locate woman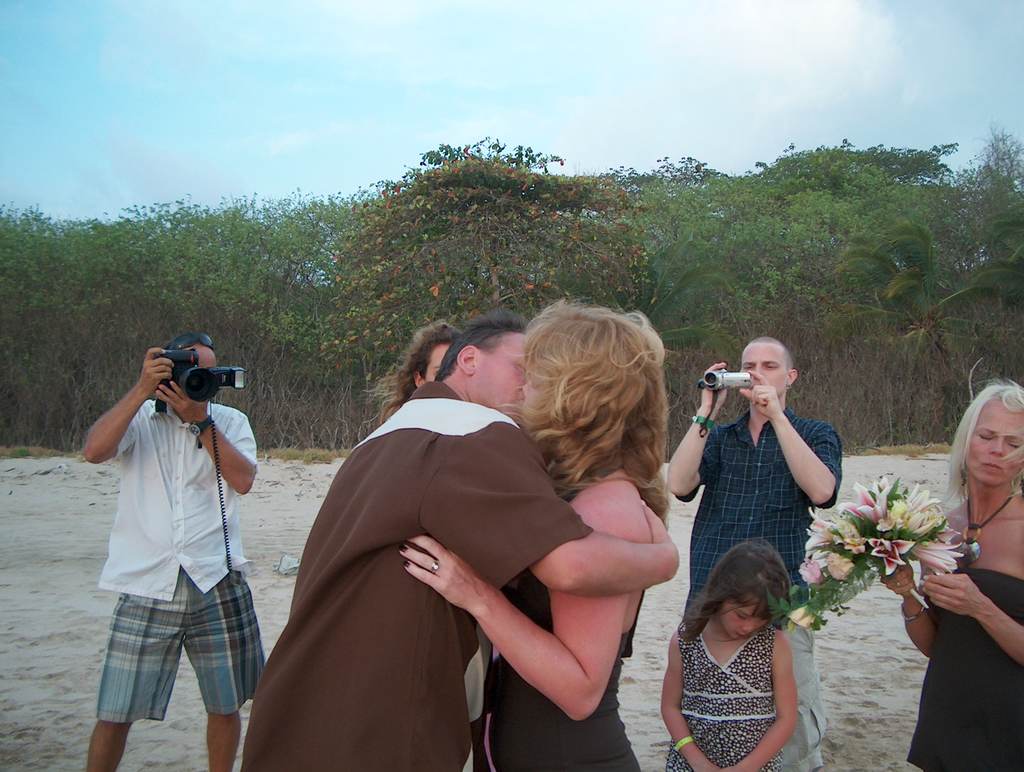
(left=371, top=302, right=685, bottom=771)
